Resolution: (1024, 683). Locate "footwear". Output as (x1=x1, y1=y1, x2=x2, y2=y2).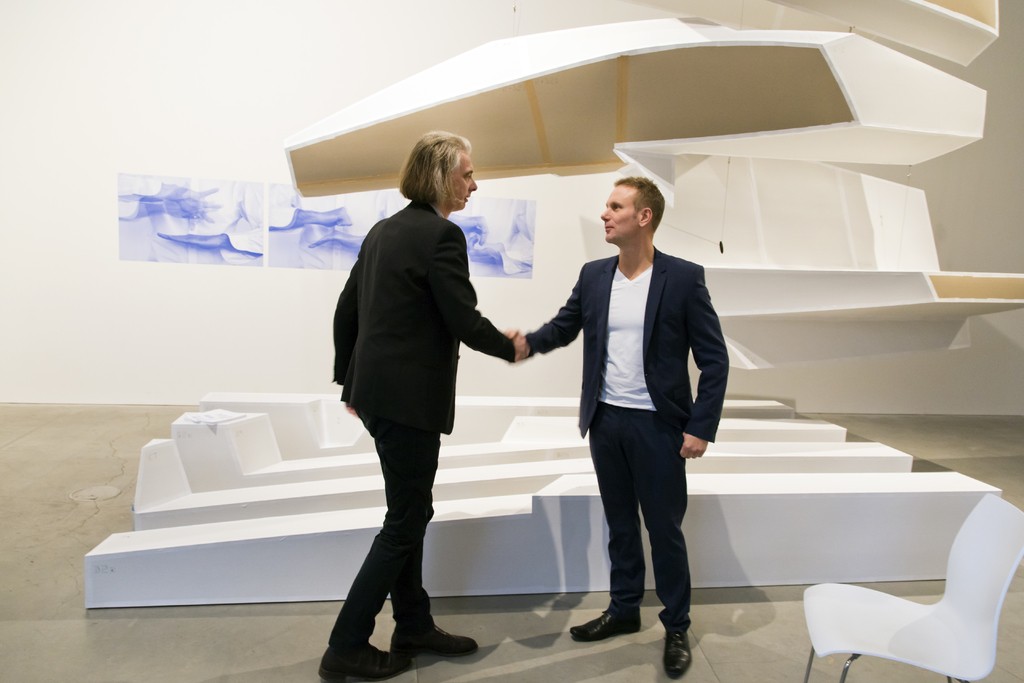
(x1=567, y1=612, x2=641, y2=644).
